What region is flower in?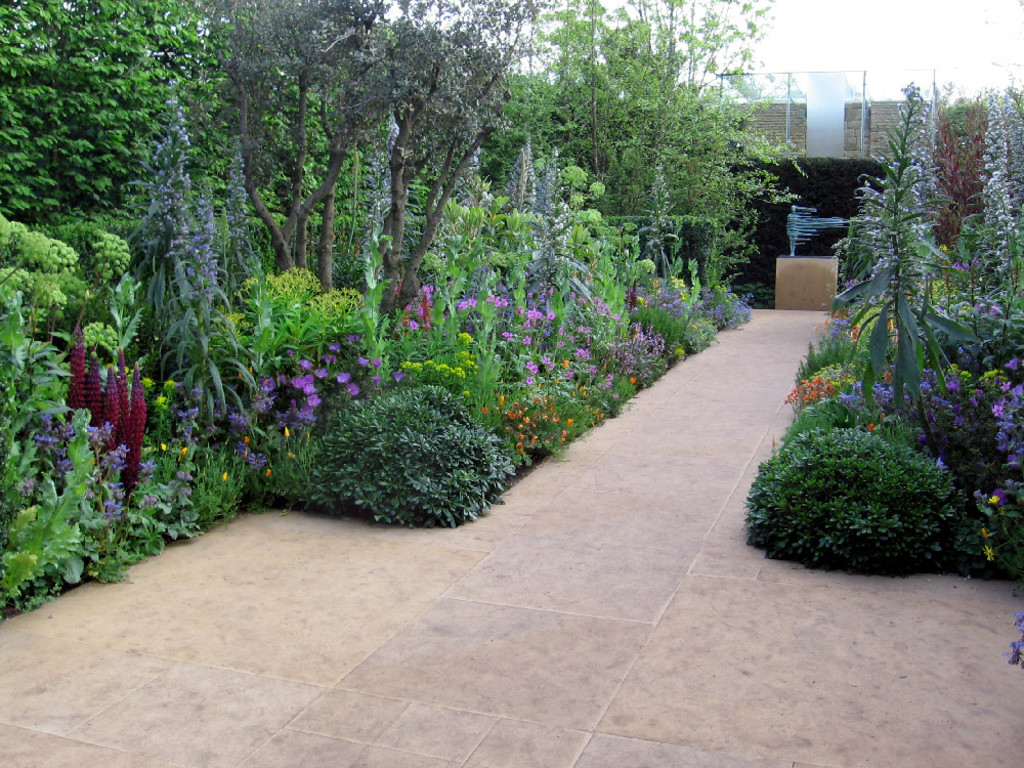
991:402:1005:416.
